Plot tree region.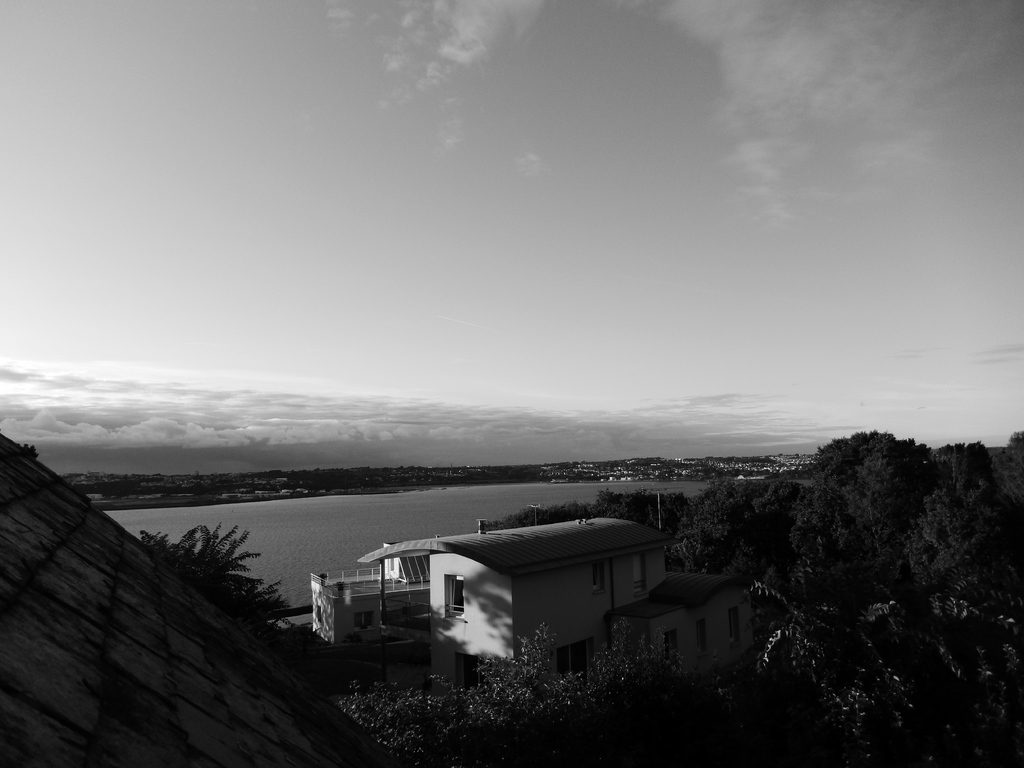
Plotted at [140, 525, 287, 628].
